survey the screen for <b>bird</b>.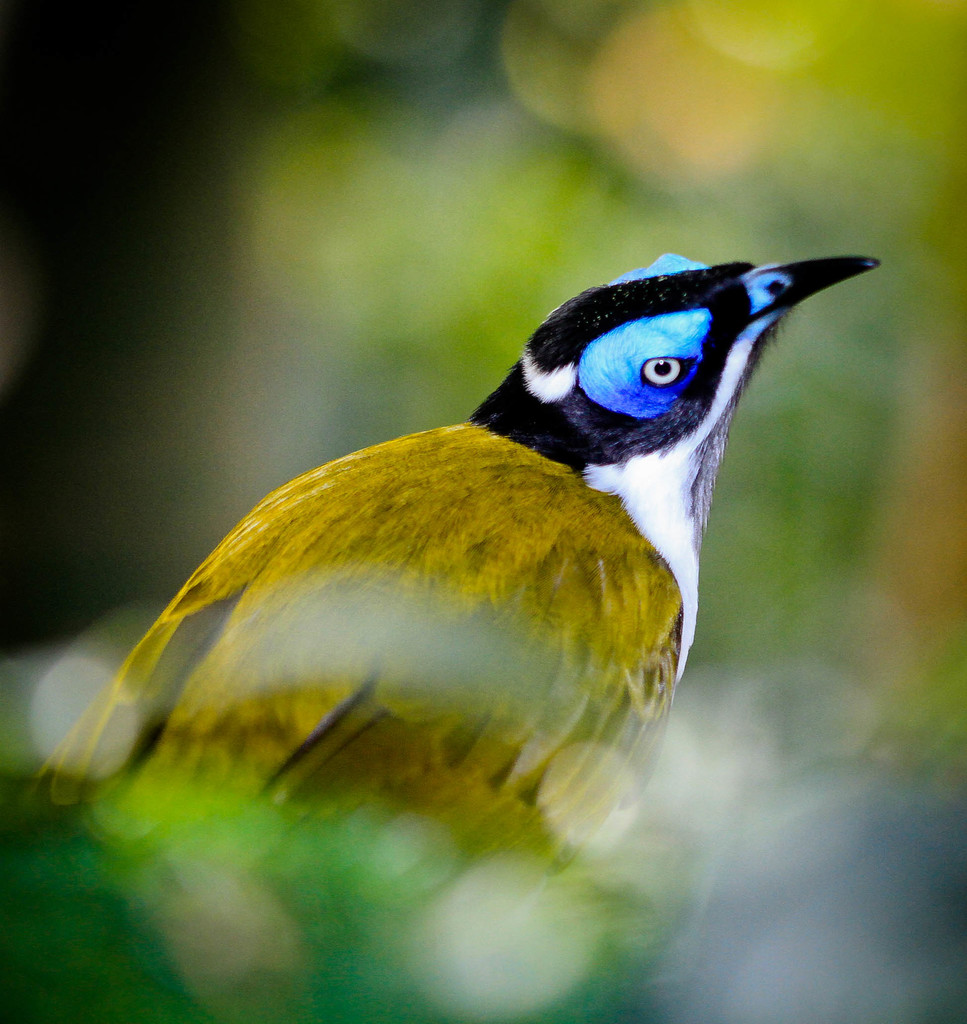
Survey found: select_region(51, 246, 886, 801).
